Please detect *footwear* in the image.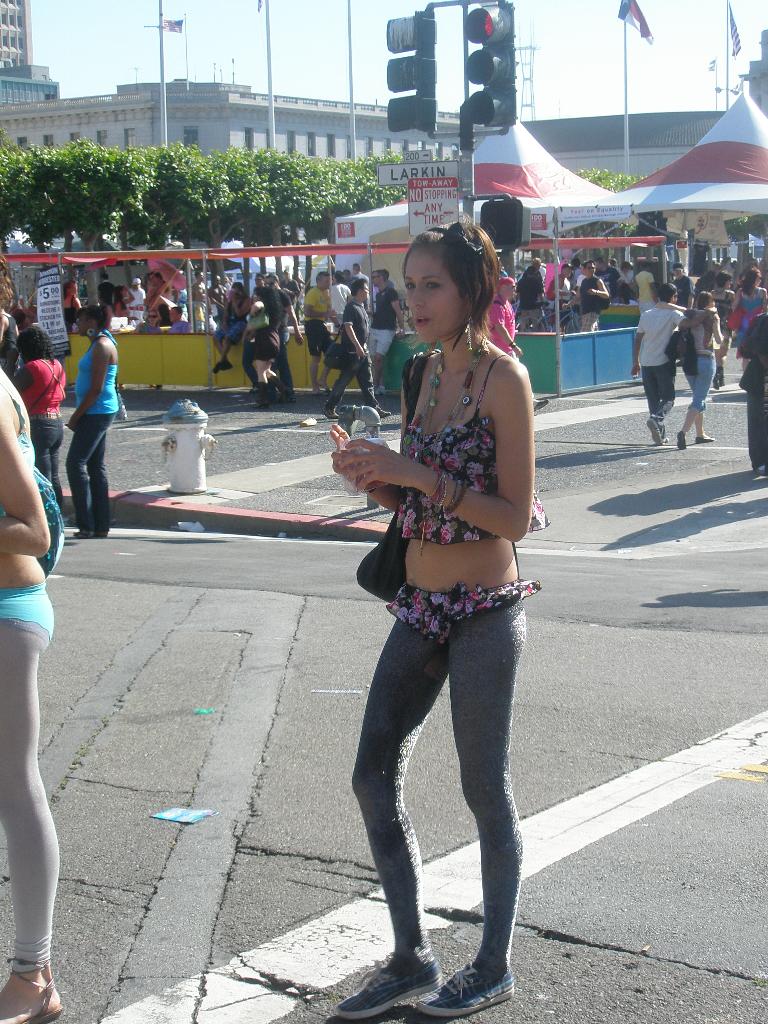
532, 397, 548, 413.
